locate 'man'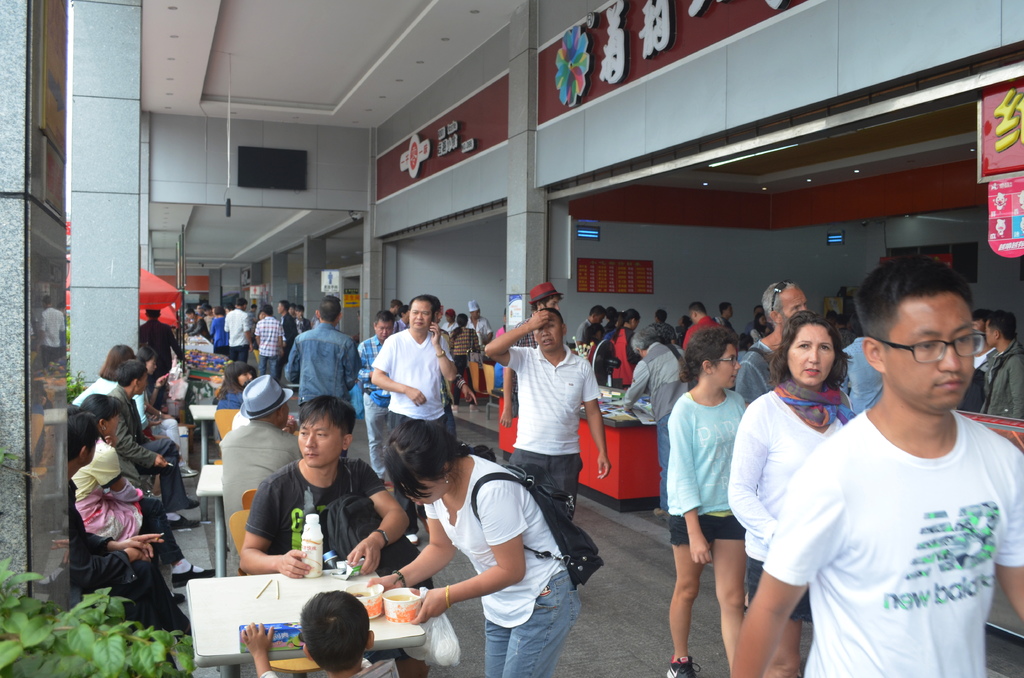
bbox=(373, 293, 456, 540)
